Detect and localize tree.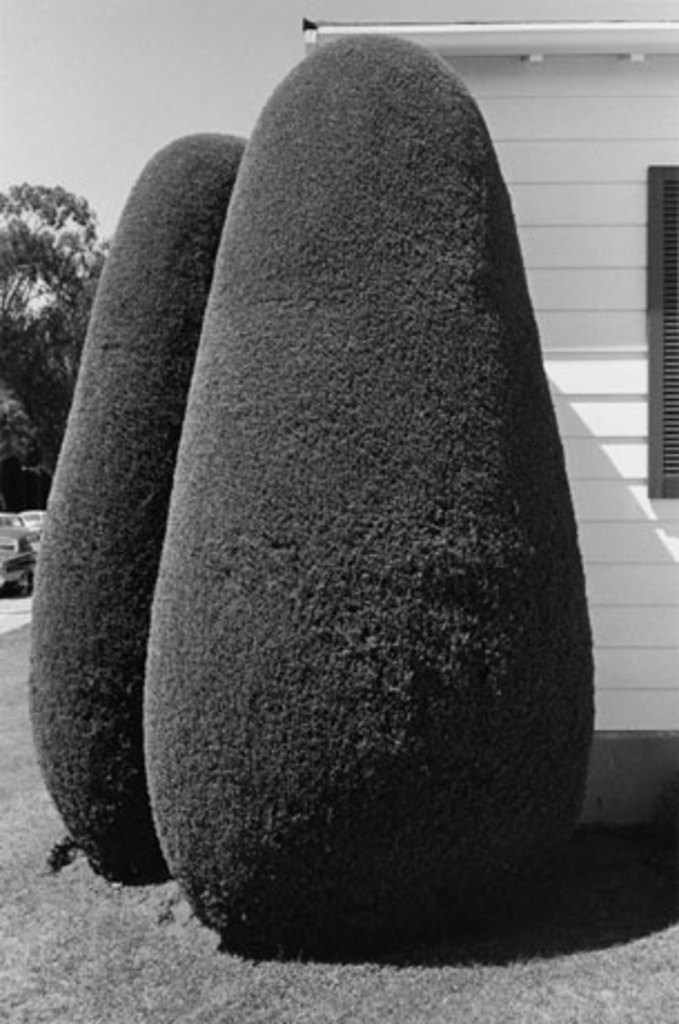
Localized at 0:178:111:510.
